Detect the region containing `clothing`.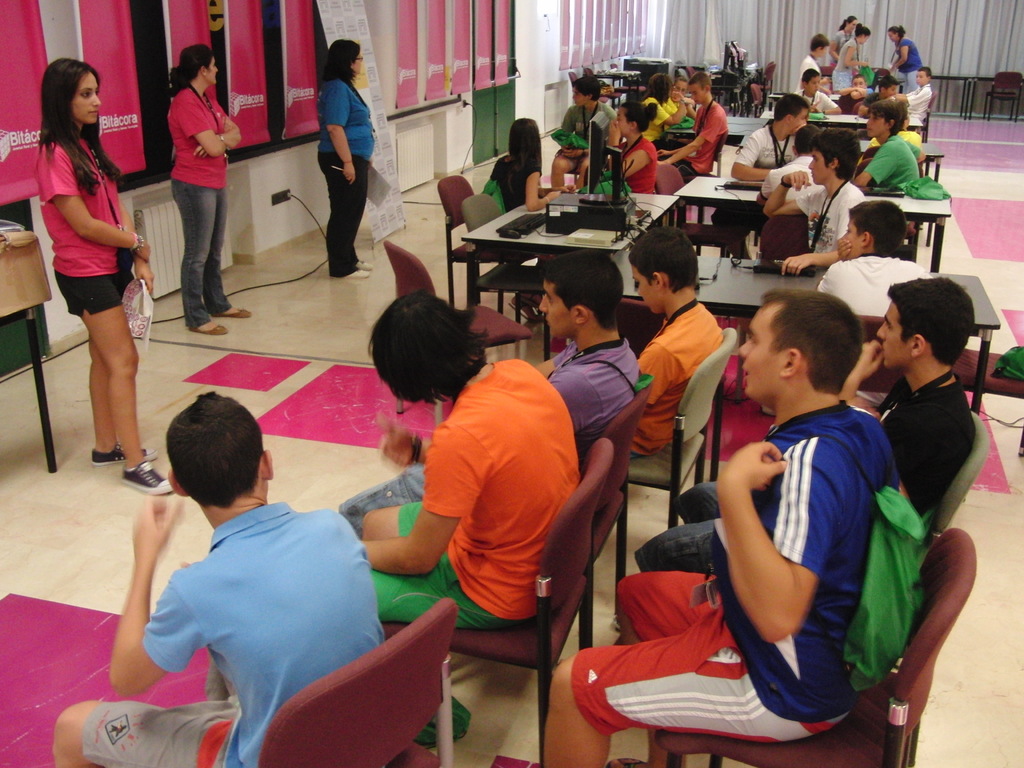
rect(657, 100, 729, 184).
